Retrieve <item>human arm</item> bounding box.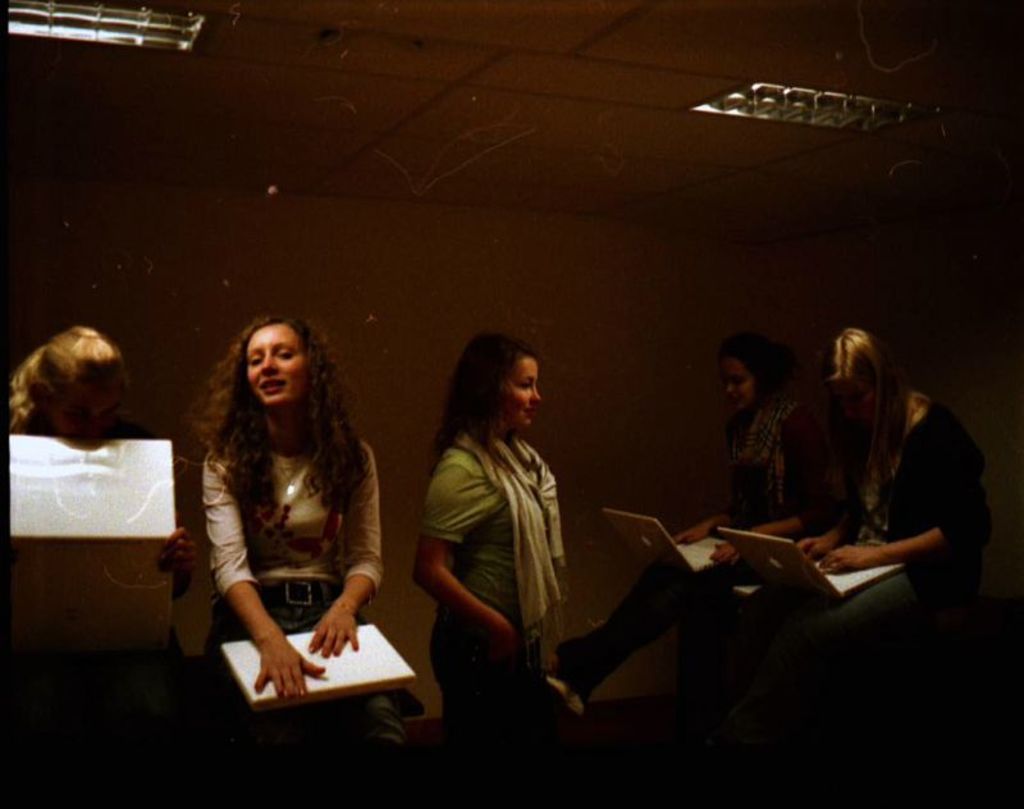
Bounding box: l=794, t=461, r=873, b=550.
